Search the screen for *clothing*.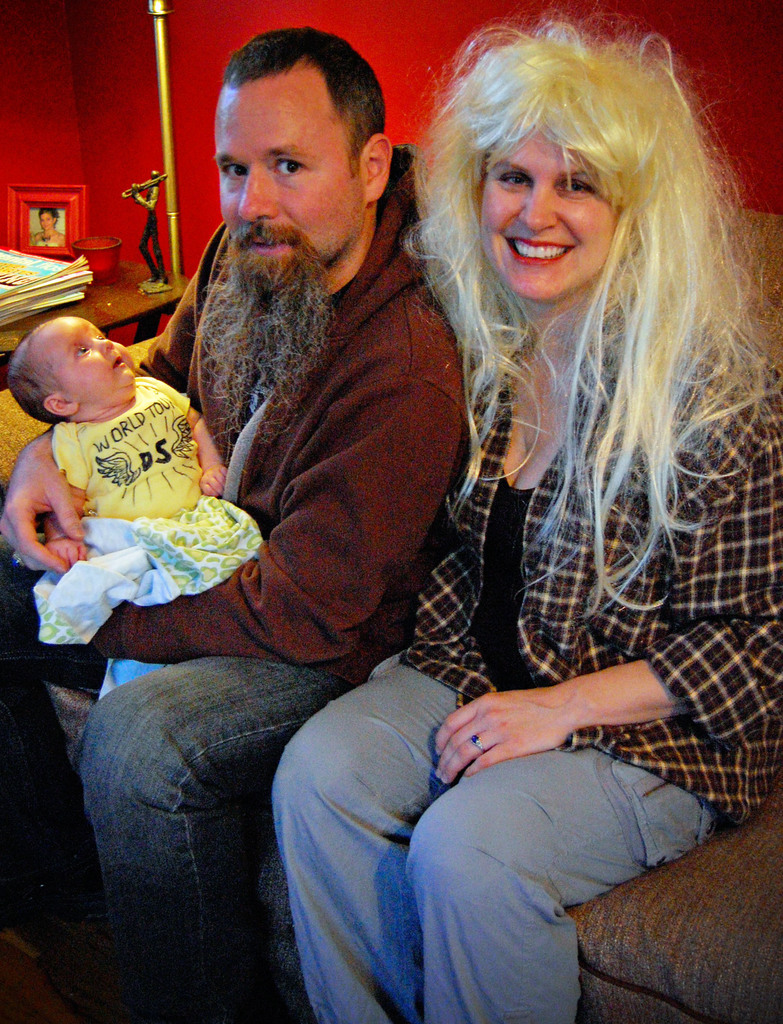
Found at x1=115, y1=145, x2=470, y2=798.
